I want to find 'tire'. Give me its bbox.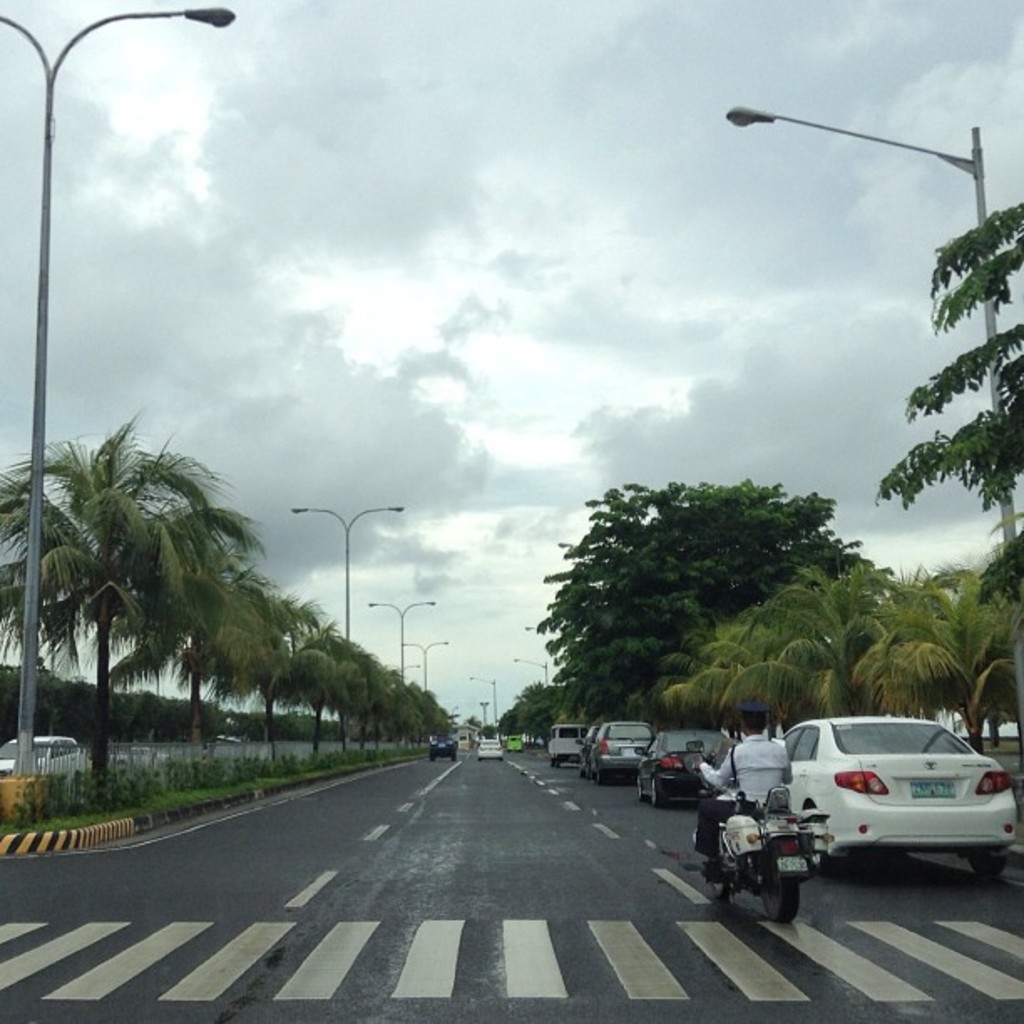
crop(960, 835, 1007, 875).
